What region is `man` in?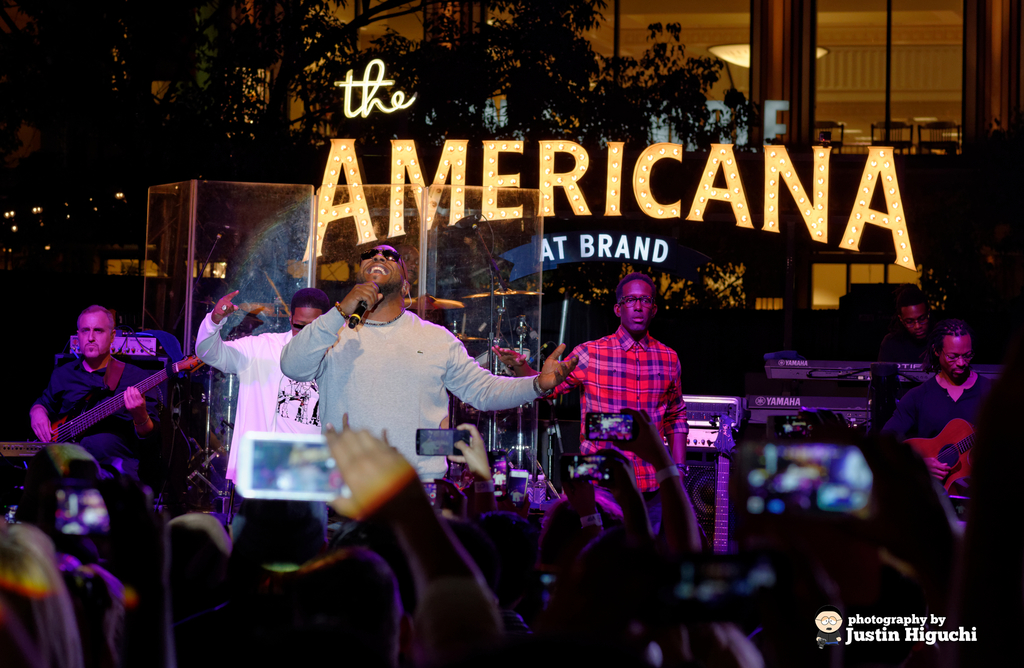
(x1=194, y1=288, x2=330, y2=528).
